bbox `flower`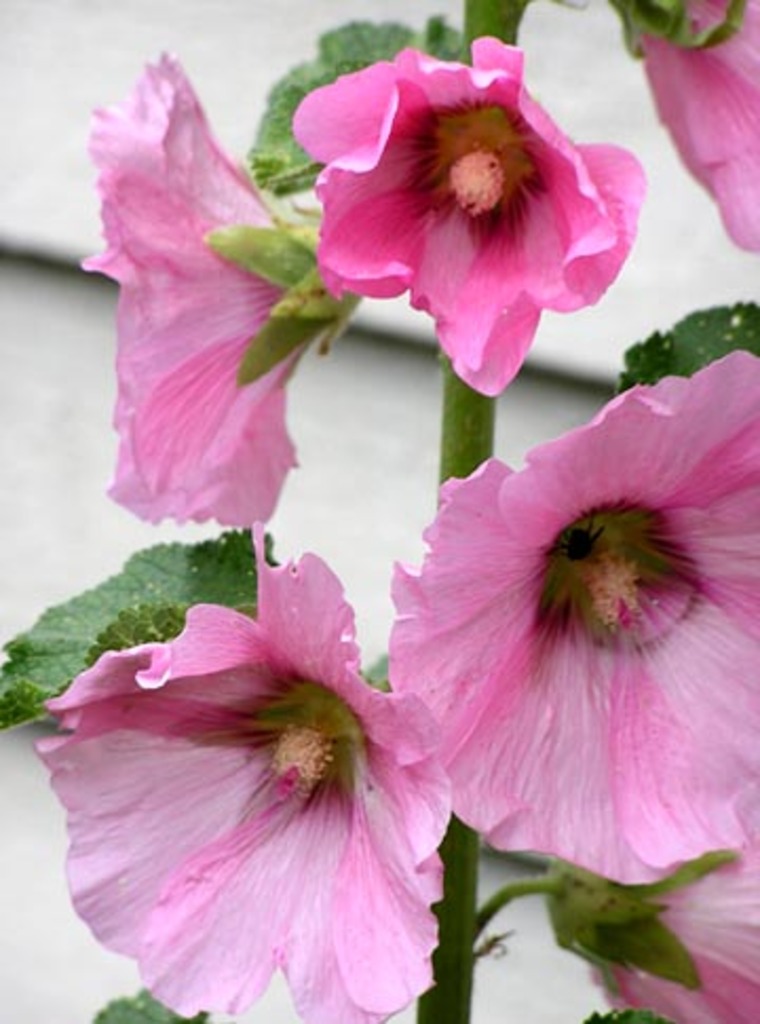
select_region(72, 53, 334, 534)
